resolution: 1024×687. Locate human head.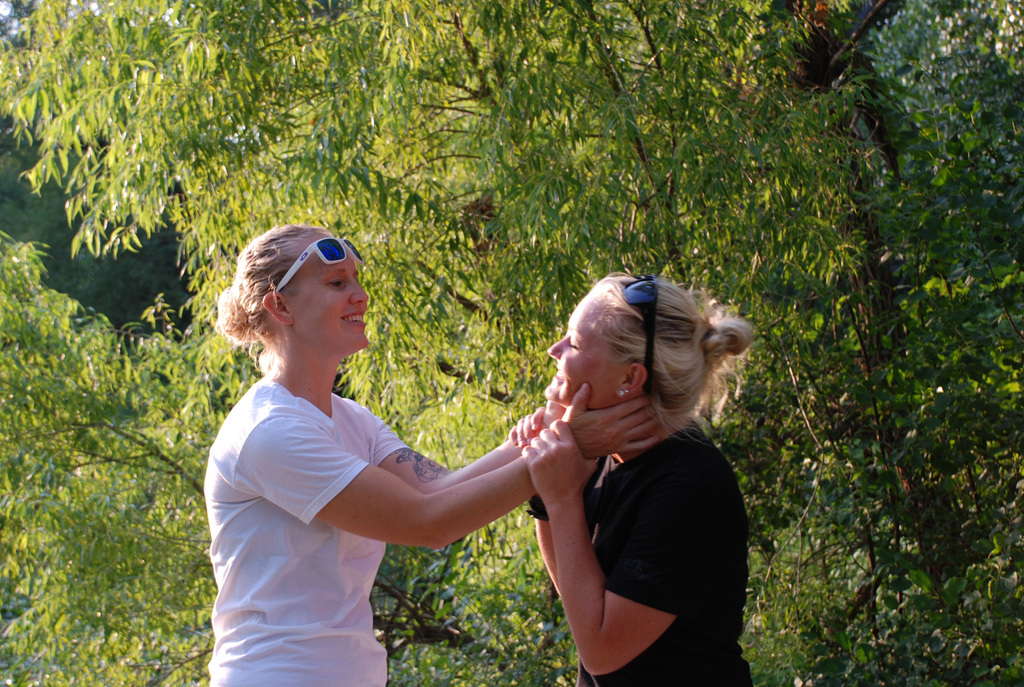
locate(229, 218, 373, 373).
